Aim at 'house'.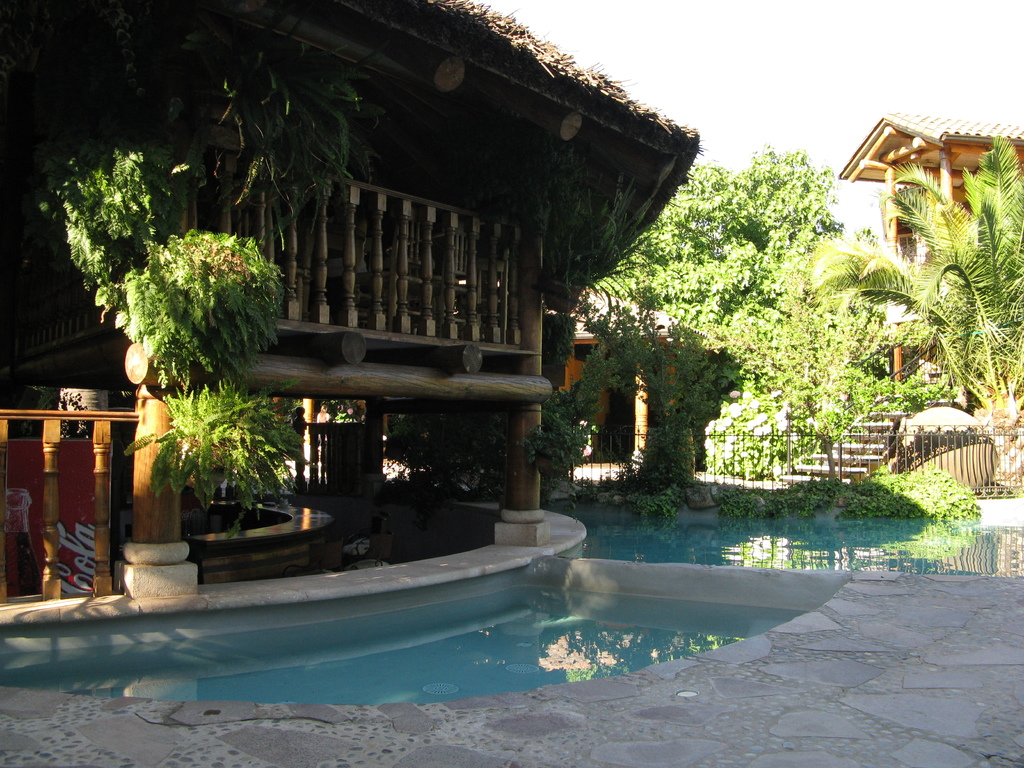
Aimed at pyautogui.locateOnScreen(563, 285, 668, 467).
